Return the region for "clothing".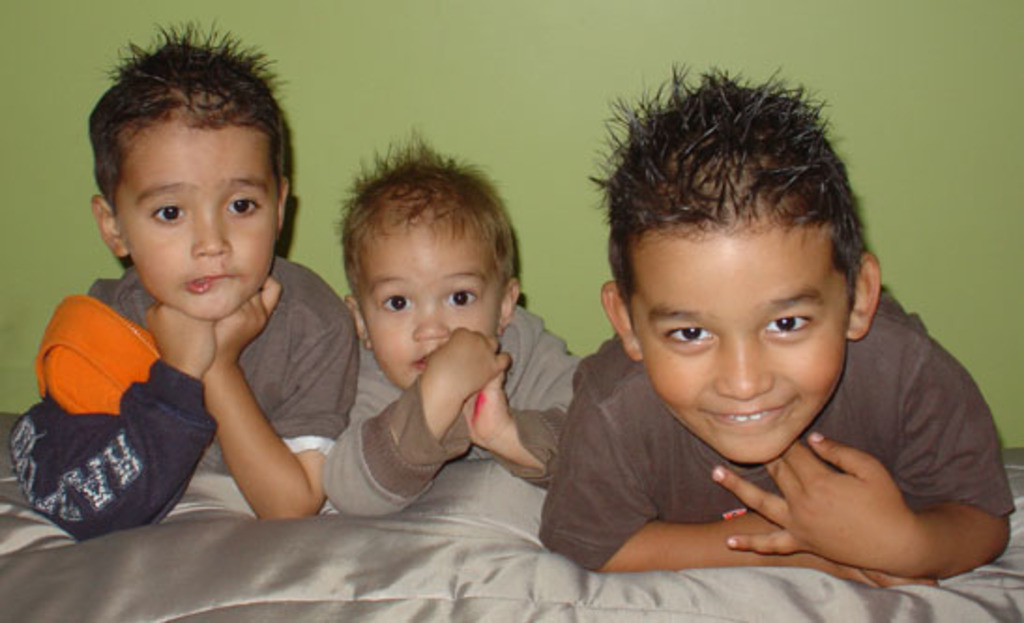
l=32, t=198, r=348, b=552.
